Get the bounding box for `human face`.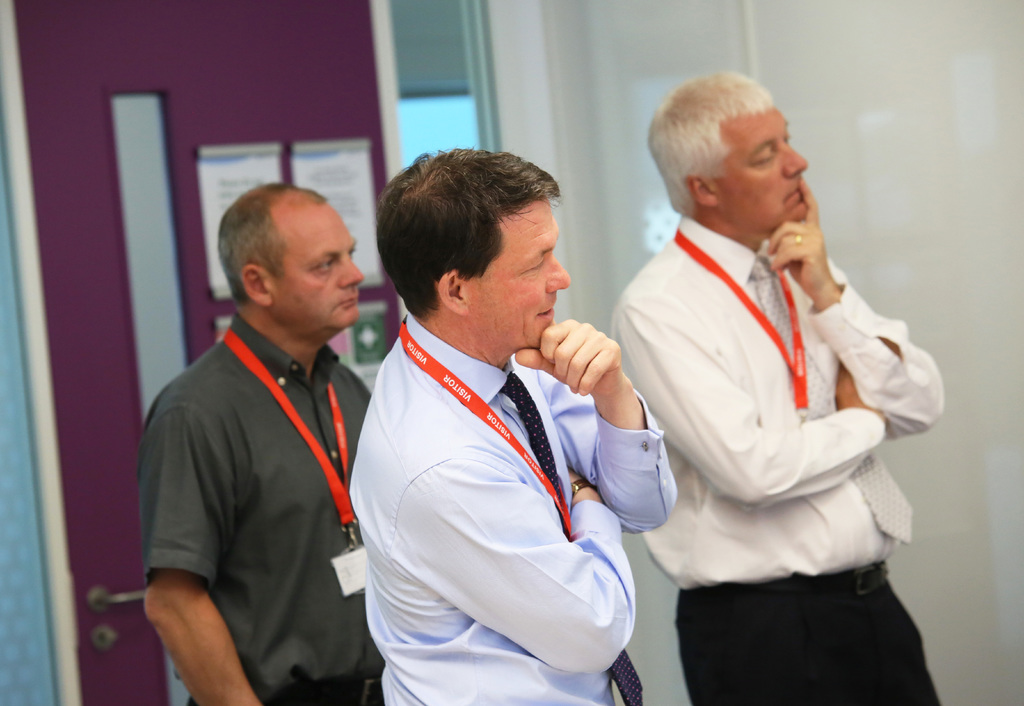
(left=713, top=107, right=807, bottom=239).
